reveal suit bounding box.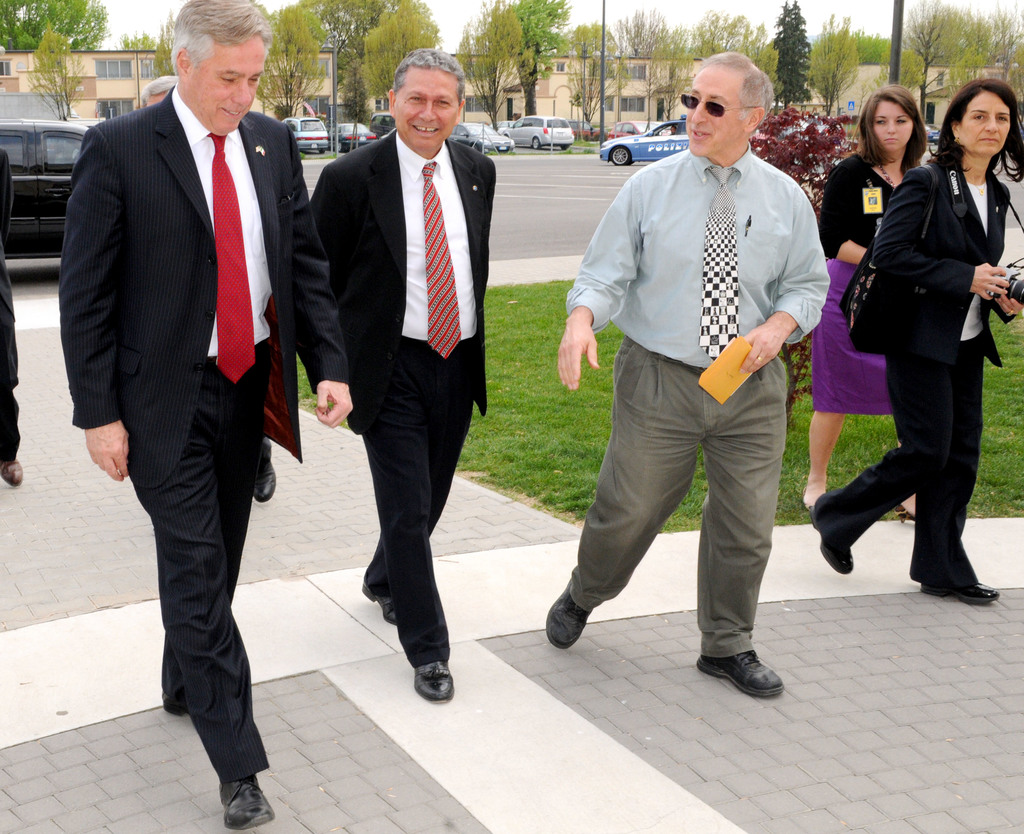
Revealed: x1=306, y1=85, x2=493, y2=725.
